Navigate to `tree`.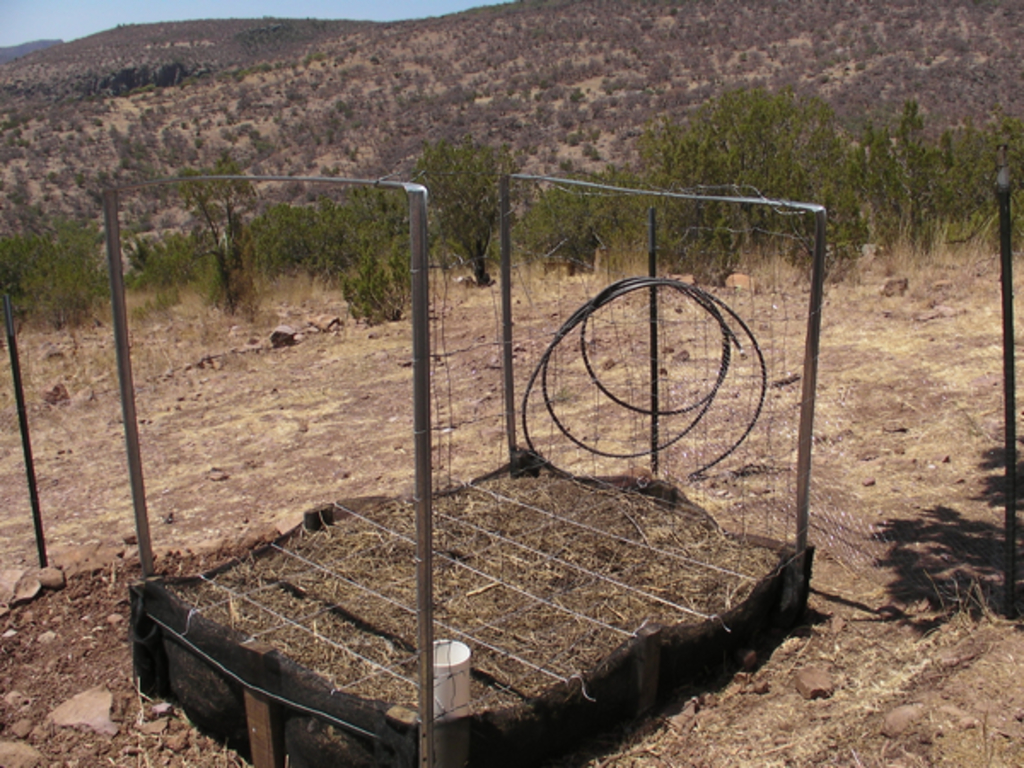
Navigation target: [x1=495, y1=160, x2=608, y2=275].
